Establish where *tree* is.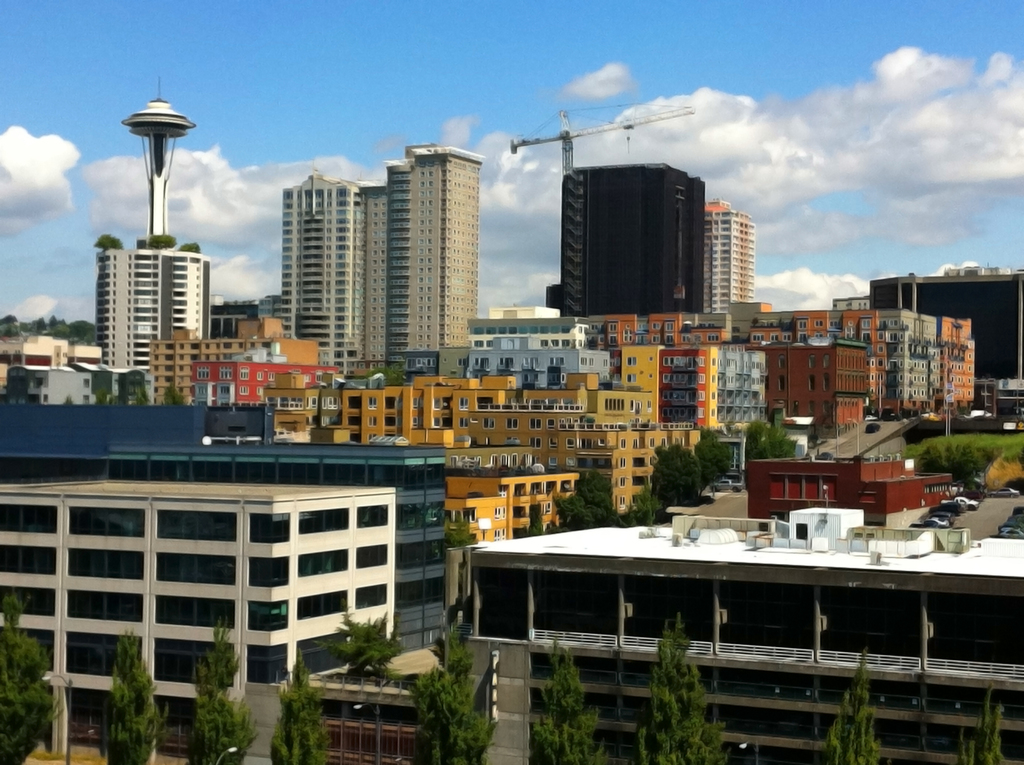
Established at detection(0, 596, 61, 764).
